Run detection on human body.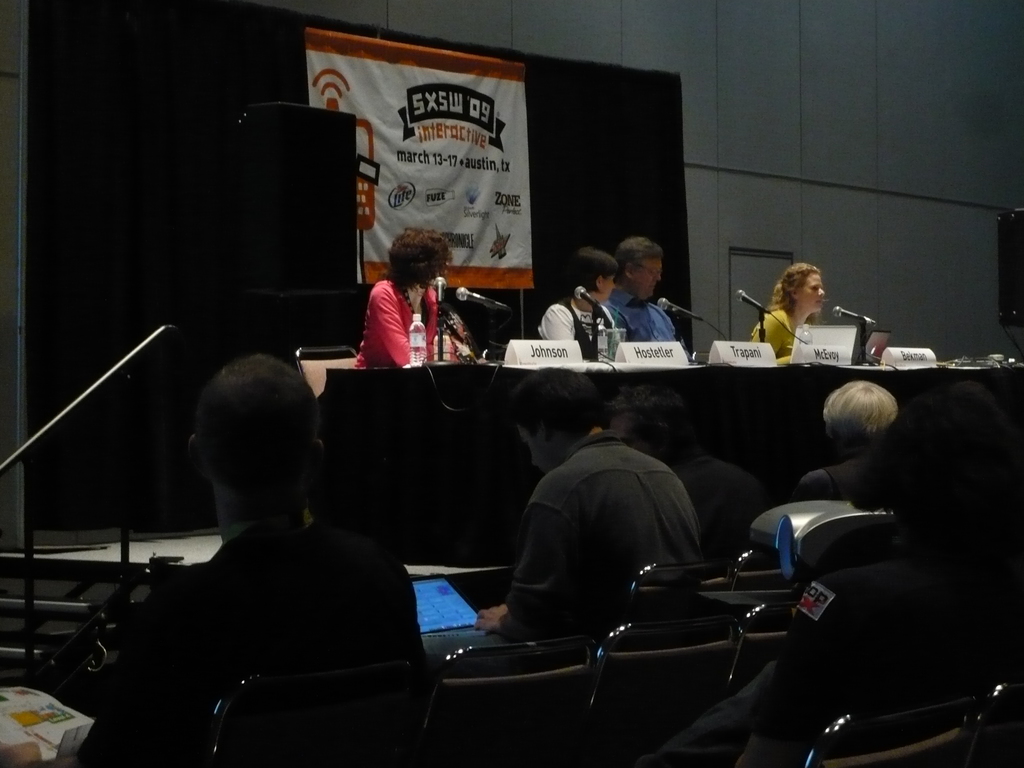
Result: 534,246,622,355.
